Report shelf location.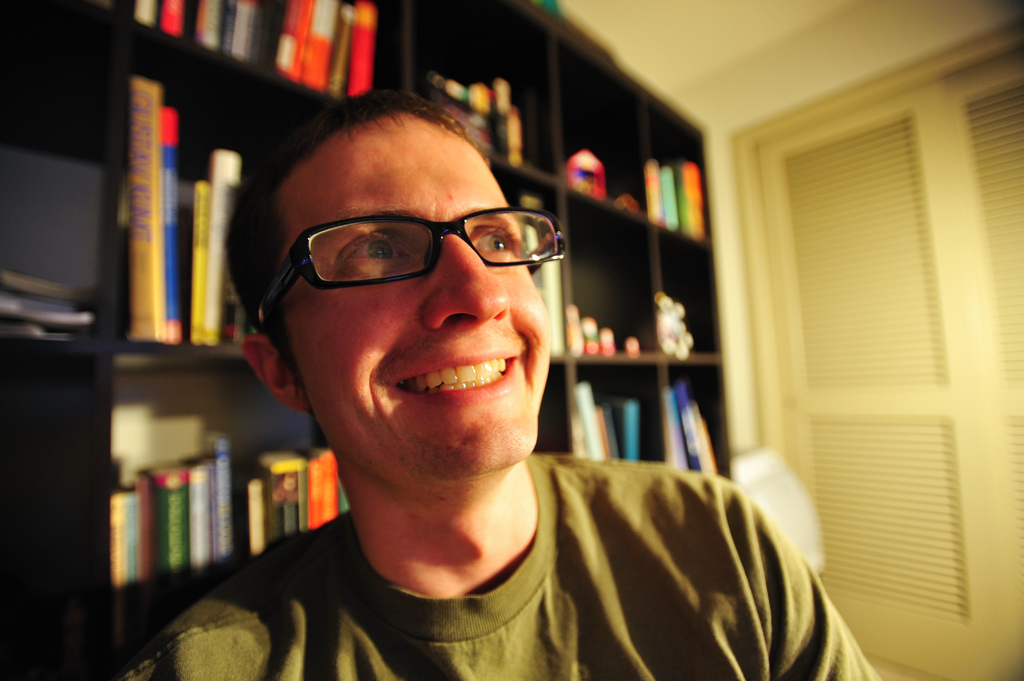
Report: (96, 362, 346, 680).
